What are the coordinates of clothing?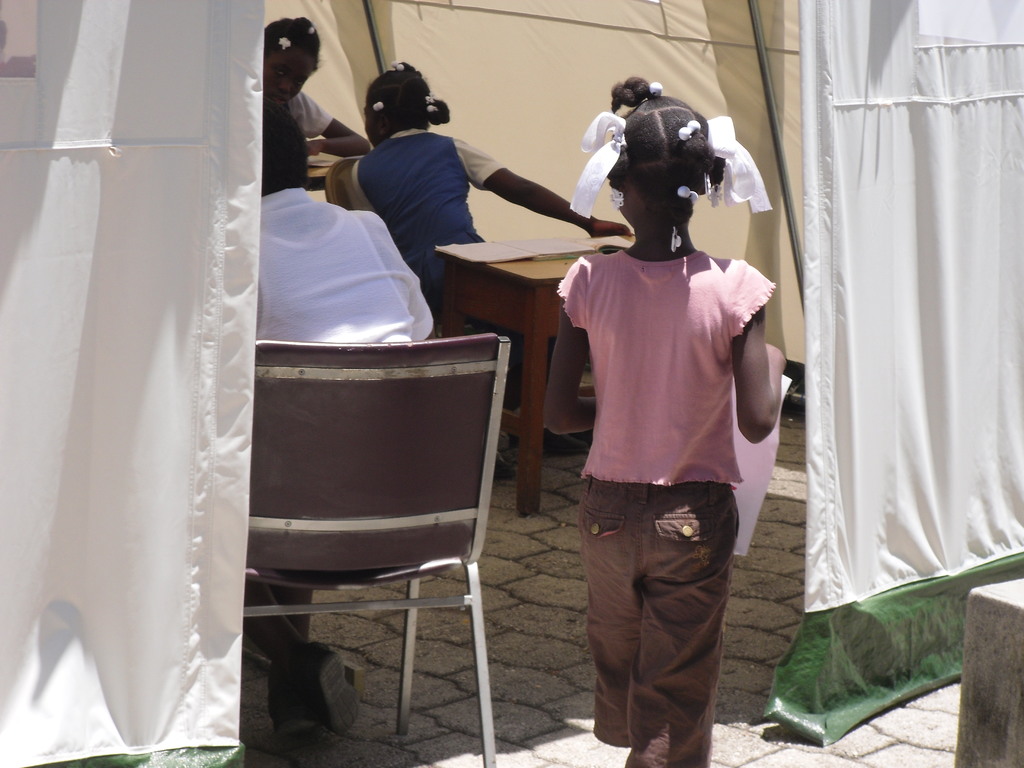
[left=351, top=128, right=516, bottom=415].
